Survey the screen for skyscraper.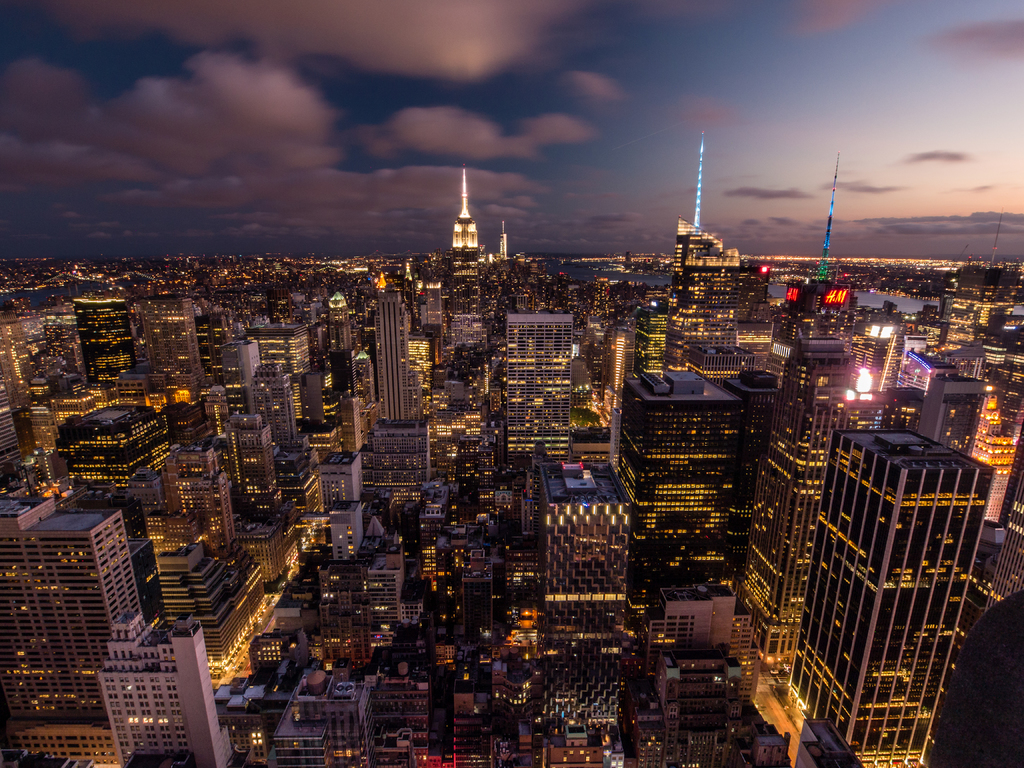
Survey found: x1=736 y1=325 x2=852 y2=664.
